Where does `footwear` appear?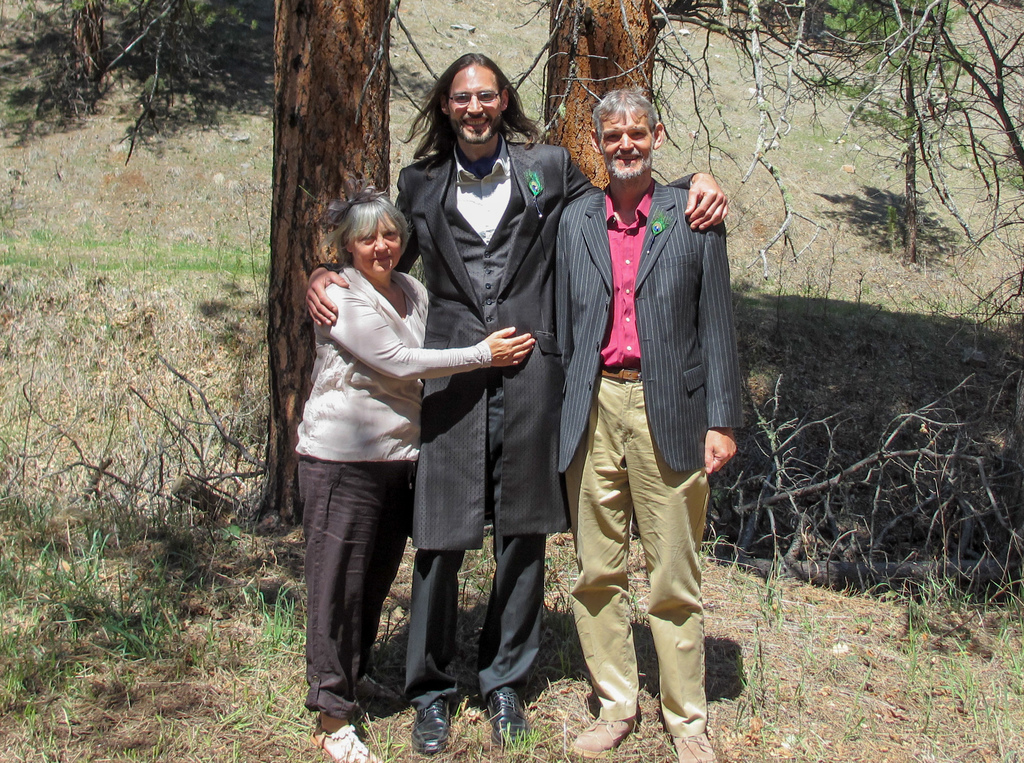
Appears at <bbox>568, 714, 637, 757</bbox>.
